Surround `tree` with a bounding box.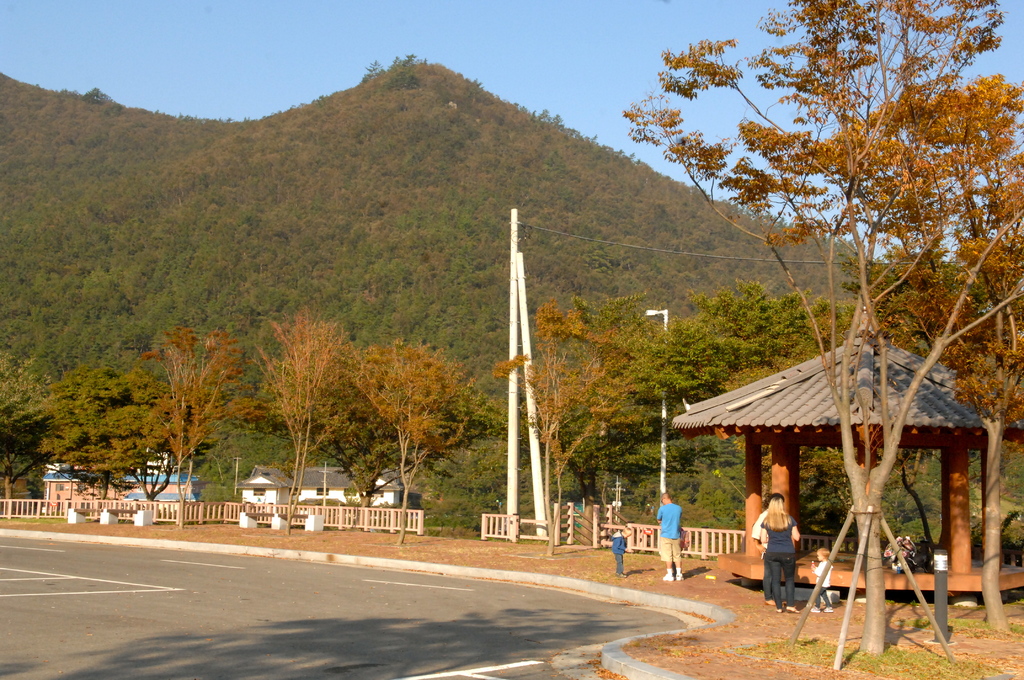
(350,338,480,549).
